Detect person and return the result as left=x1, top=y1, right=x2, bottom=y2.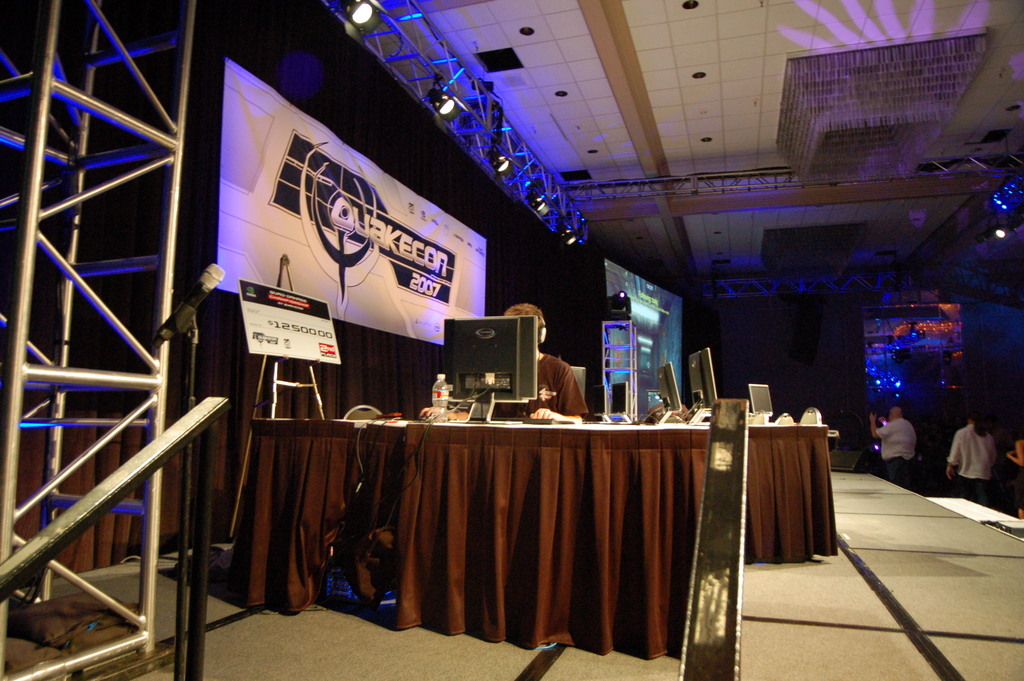
left=946, top=411, right=996, bottom=498.
